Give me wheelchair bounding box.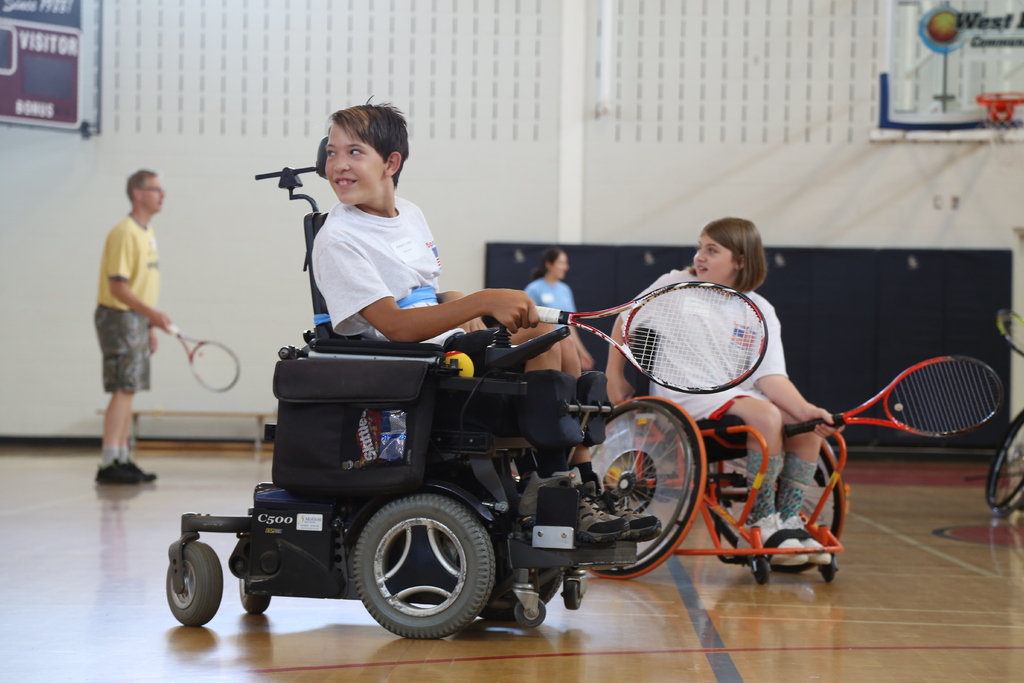
box=[988, 408, 1023, 512].
